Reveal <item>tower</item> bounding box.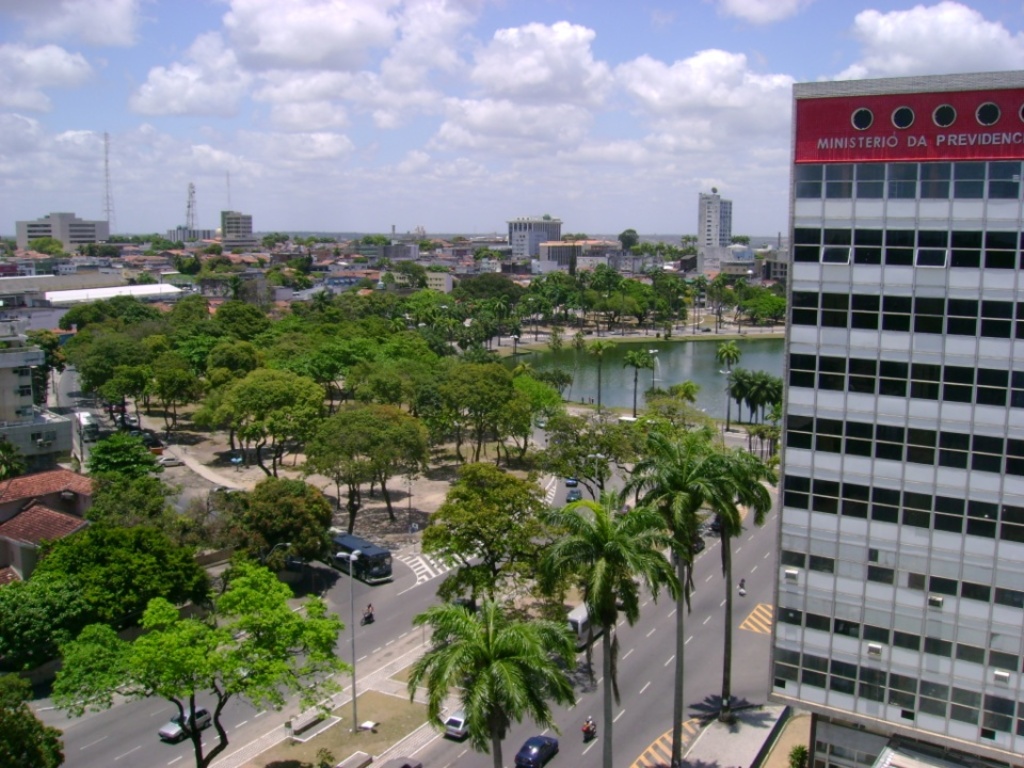
Revealed: 765, 74, 1023, 767.
